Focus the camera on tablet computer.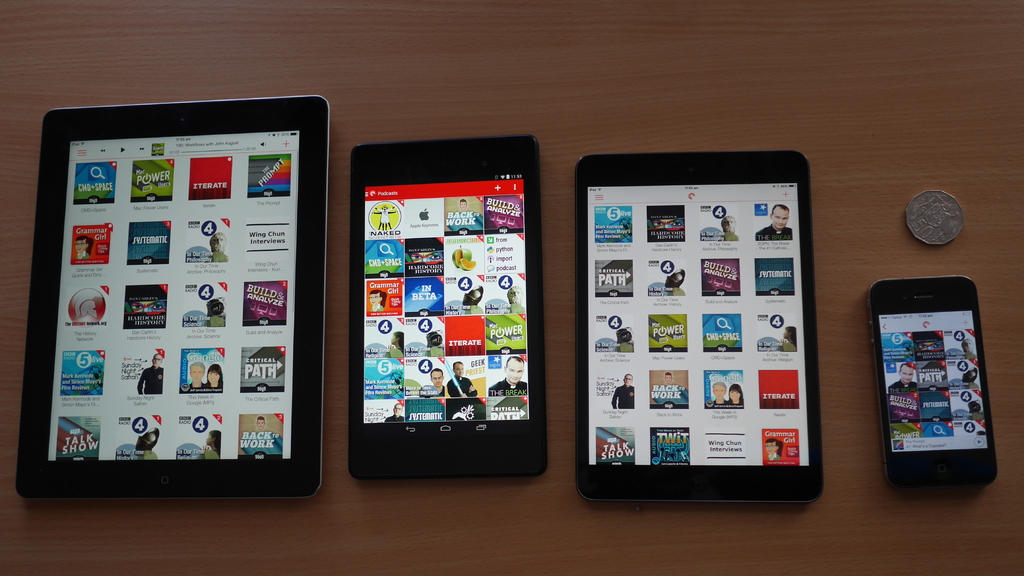
Focus region: [x1=13, y1=95, x2=332, y2=503].
